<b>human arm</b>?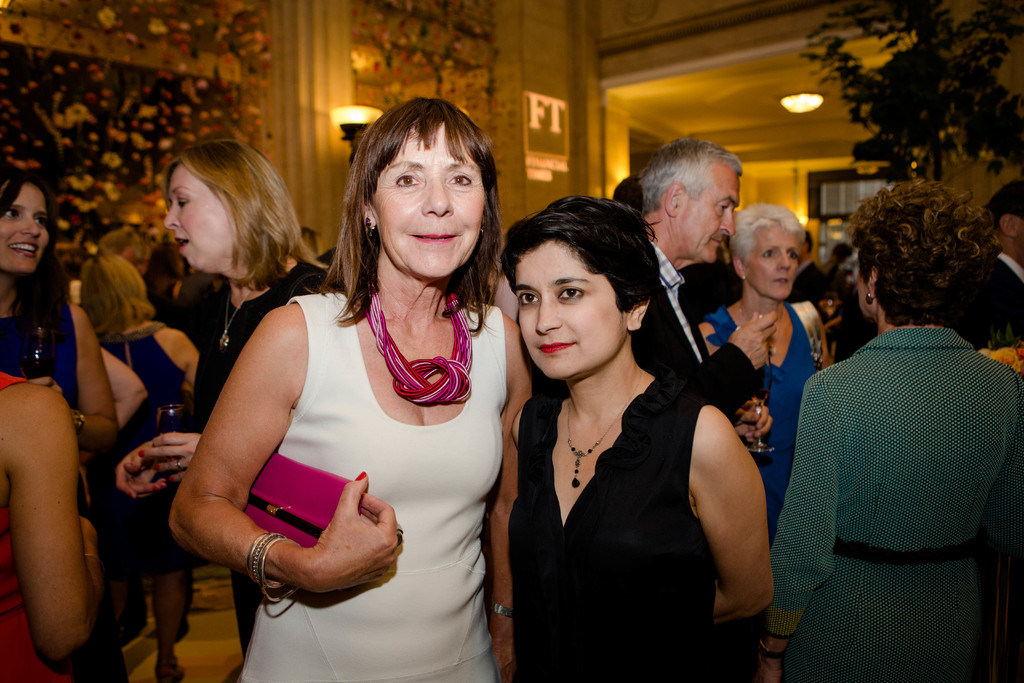
(694,391,785,641)
